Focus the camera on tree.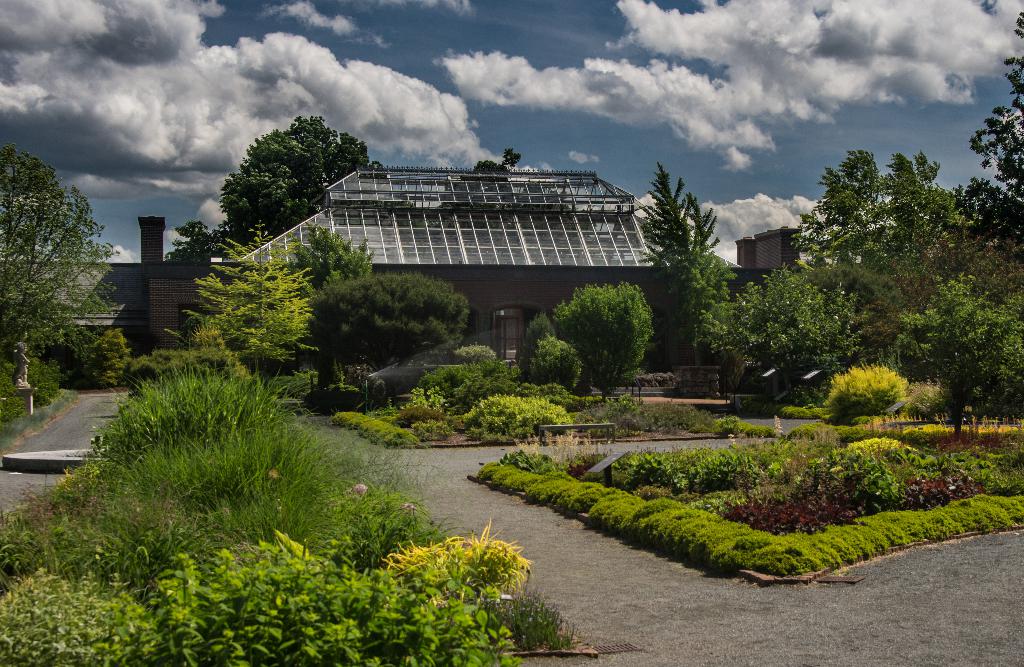
Focus region: (x1=178, y1=225, x2=308, y2=385).
